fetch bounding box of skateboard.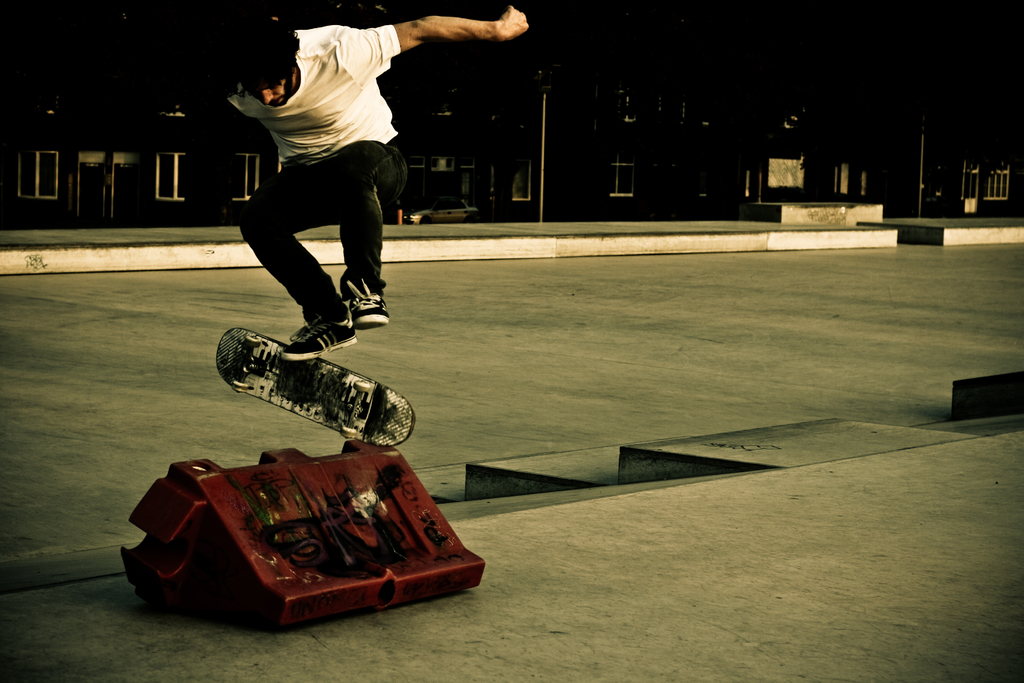
Bbox: [216,325,415,458].
